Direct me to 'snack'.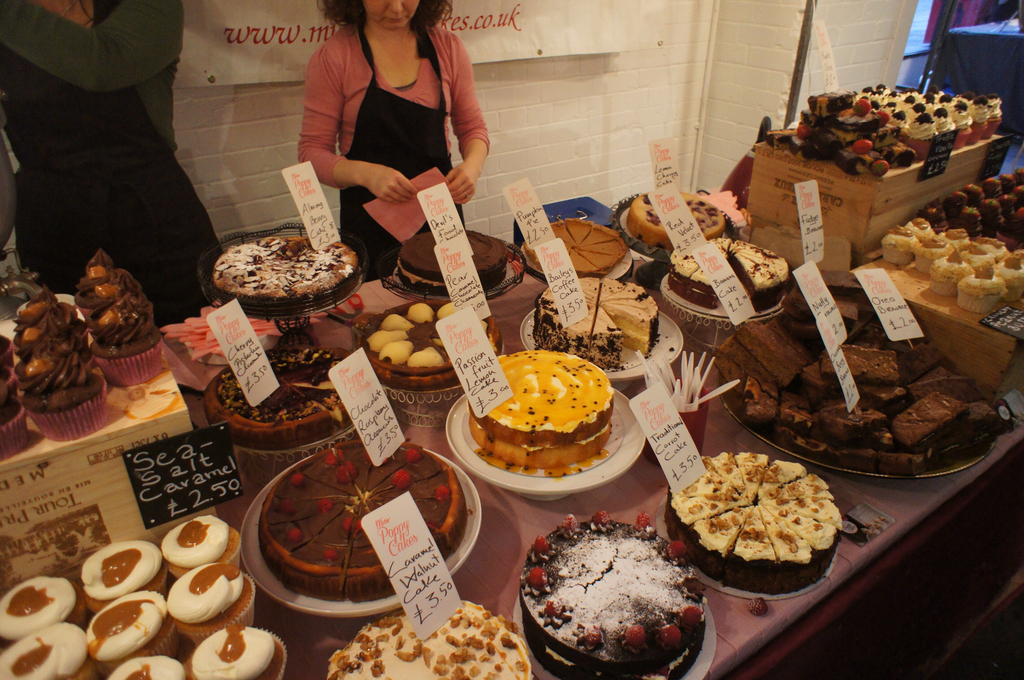
Direction: {"x1": 391, "y1": 224, "x2": 516, "y2": 303}.
